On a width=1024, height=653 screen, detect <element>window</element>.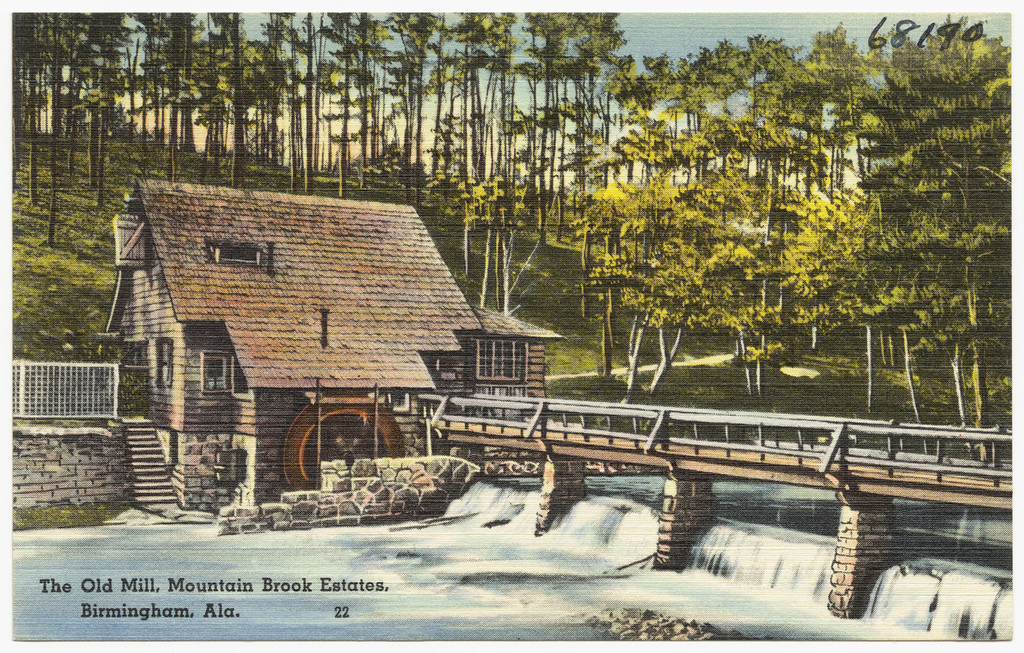
197 345 244 395.
